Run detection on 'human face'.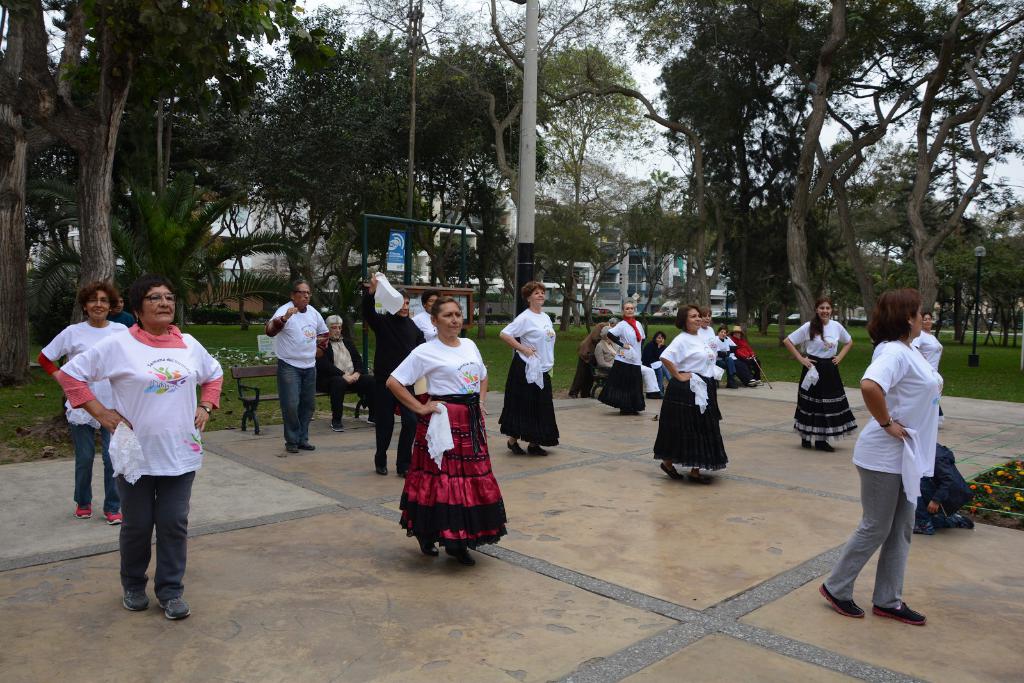
Result: {"left": 530, "top": 286, "right": 547, "bottom": 311}.
